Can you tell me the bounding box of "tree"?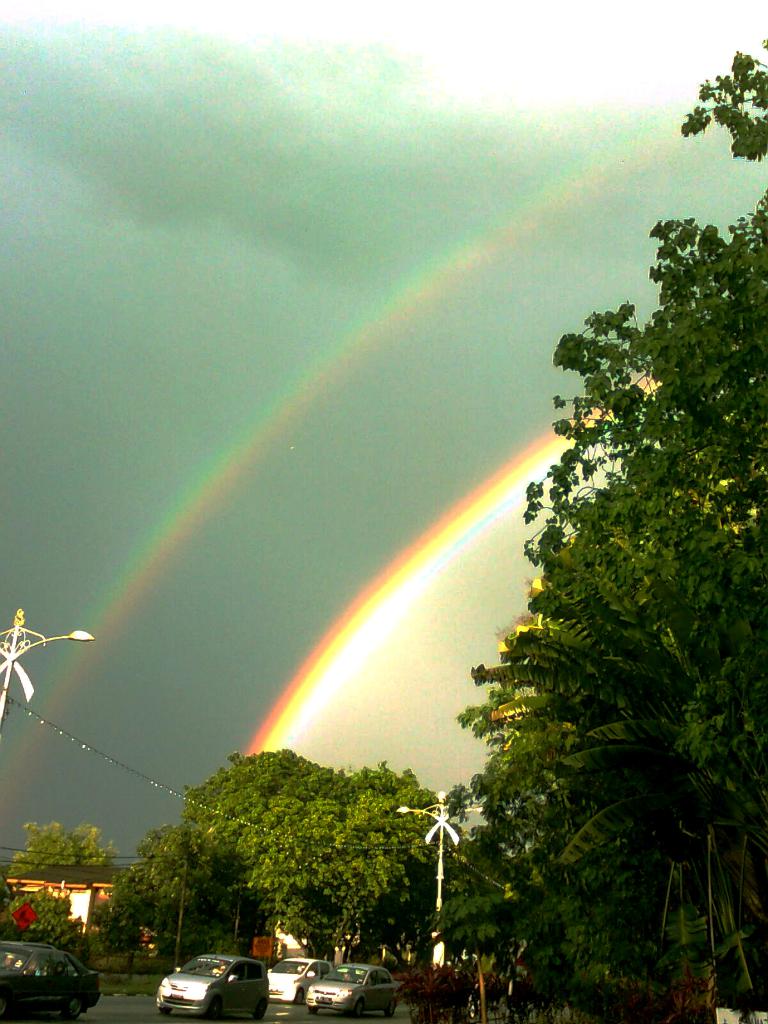
(522,45,767,855).
